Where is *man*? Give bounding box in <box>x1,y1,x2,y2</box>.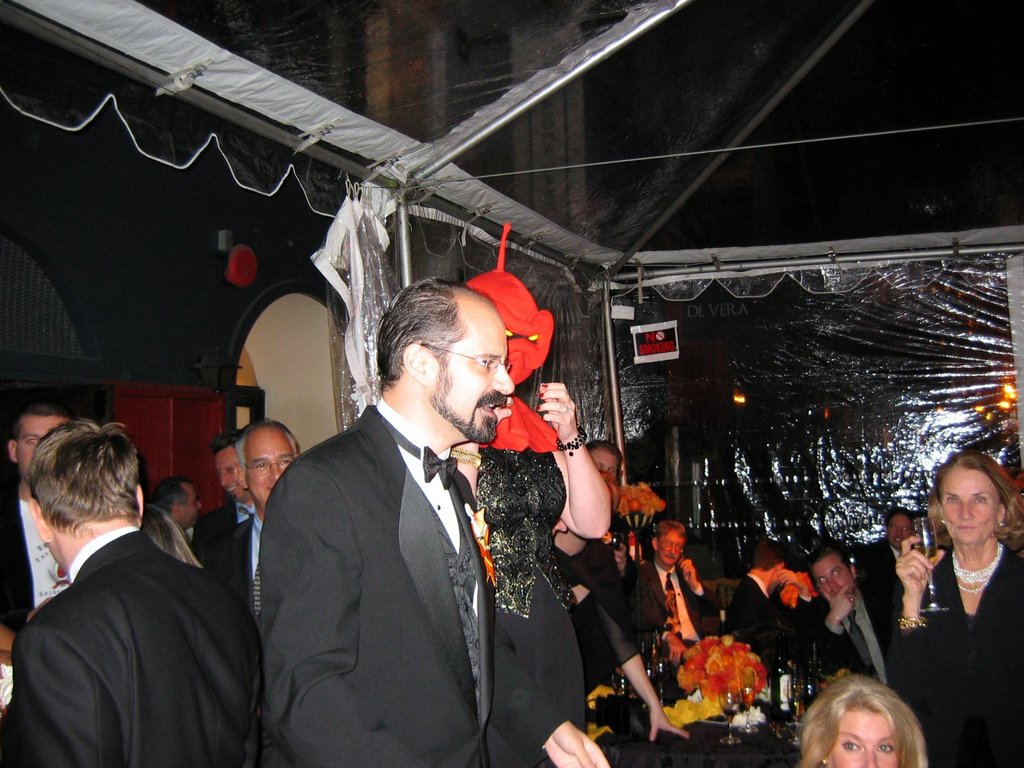
<box>852,511,915,598</box>.
